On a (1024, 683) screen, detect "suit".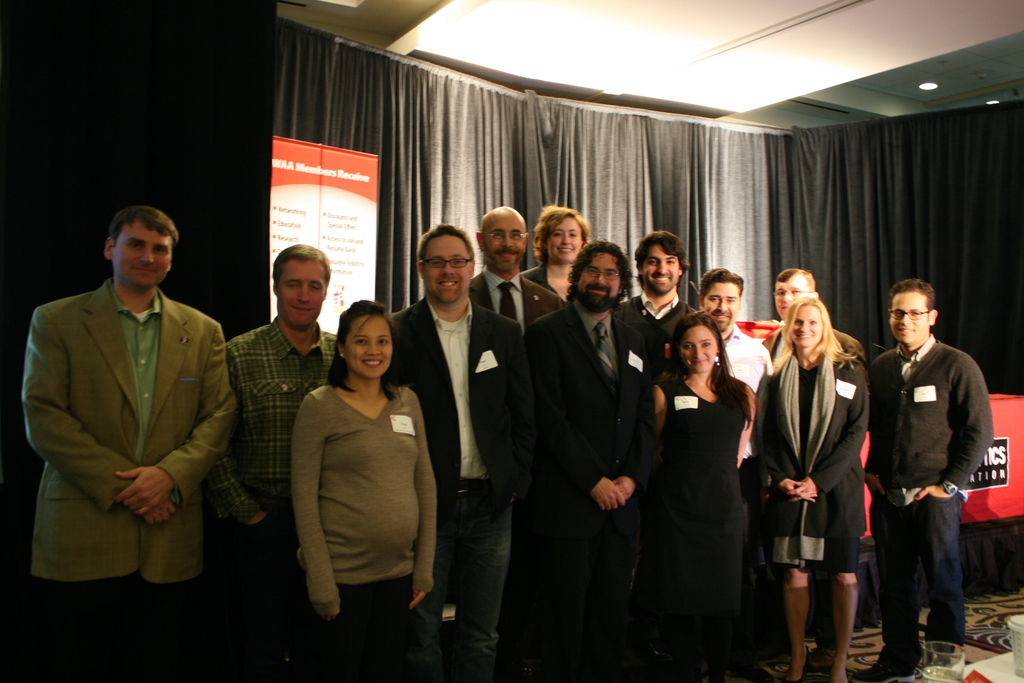
755 324 870 648.
